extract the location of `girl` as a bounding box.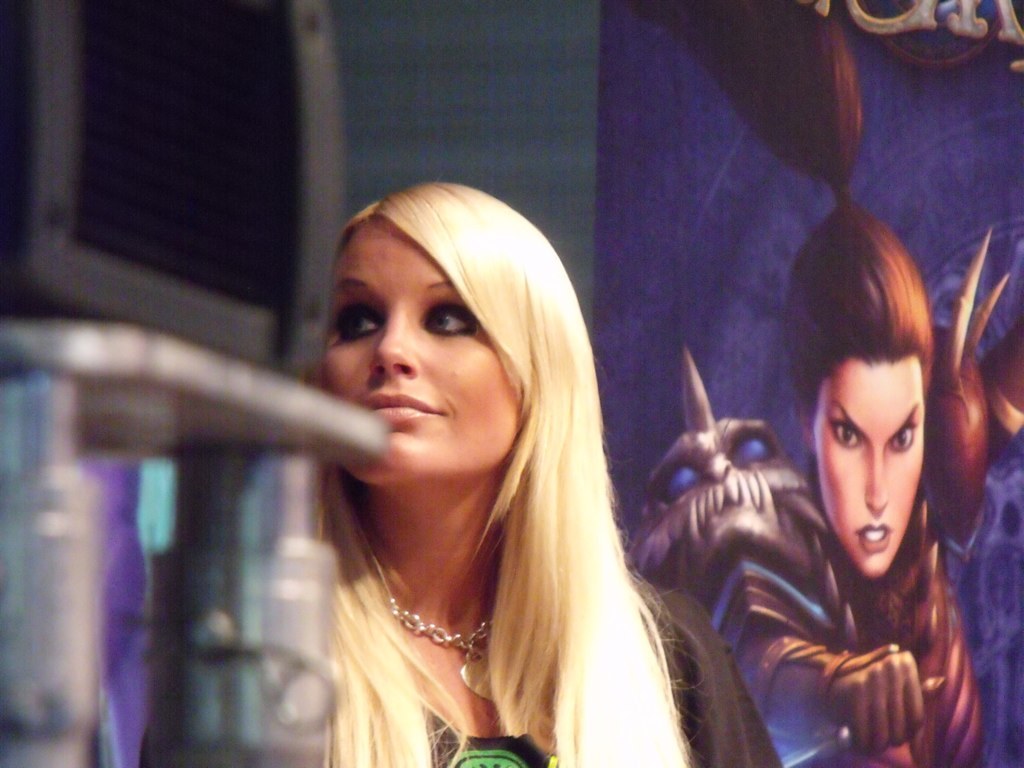
box(315, 179, 782, 767).
